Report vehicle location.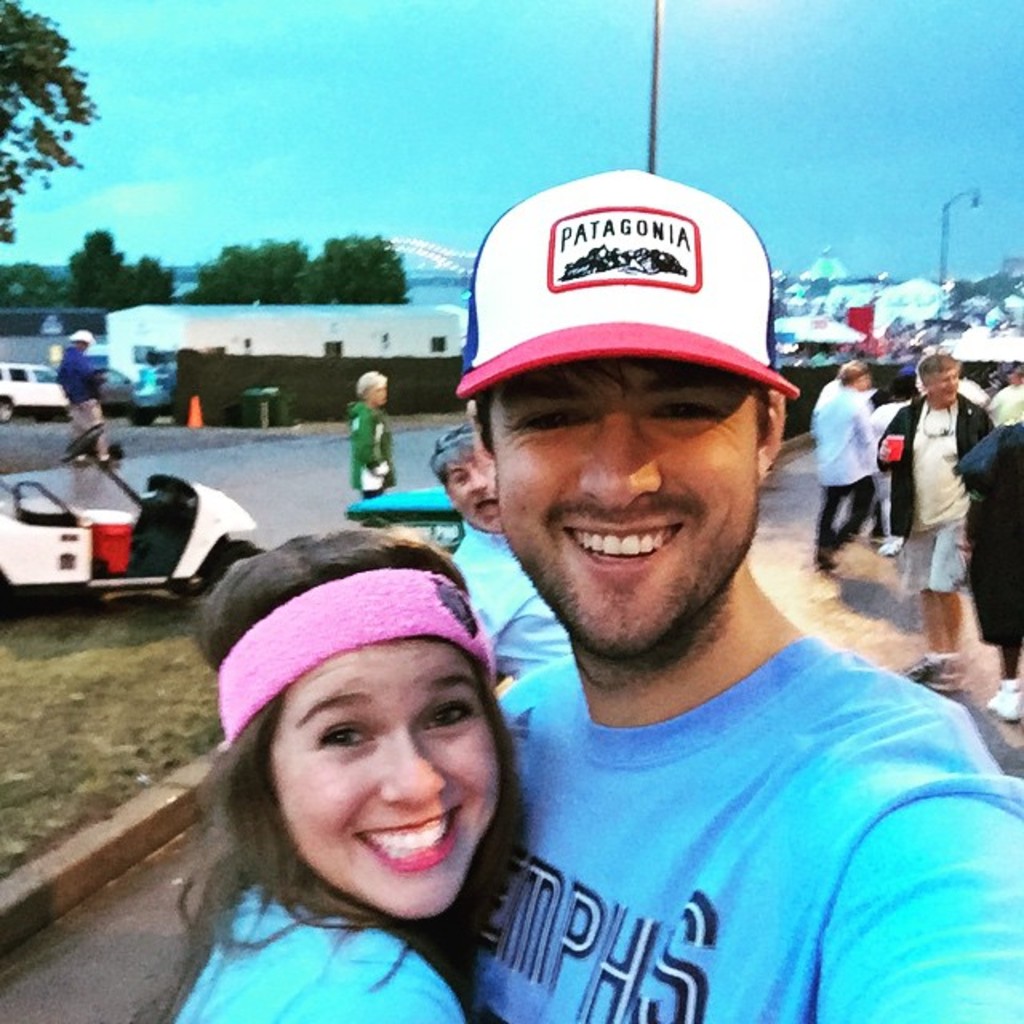
Report: (left=0, top=362, right=74, bottom=426).
